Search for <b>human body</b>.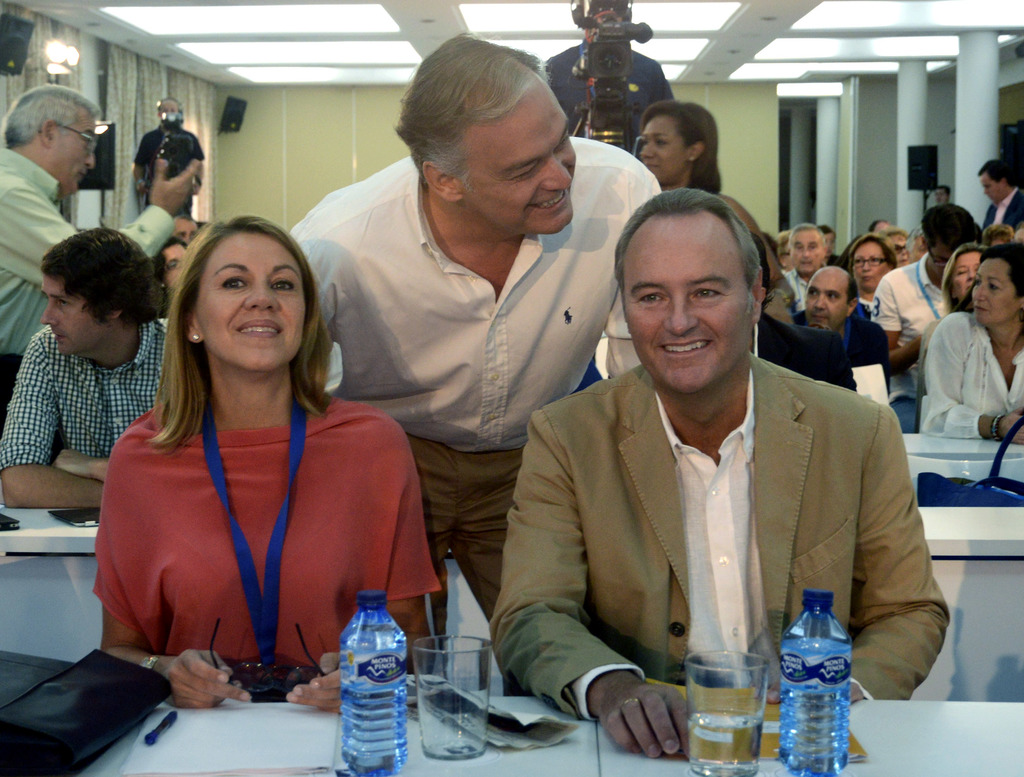
Found at [x1=86, y1=234, x2=433, y2=721].
